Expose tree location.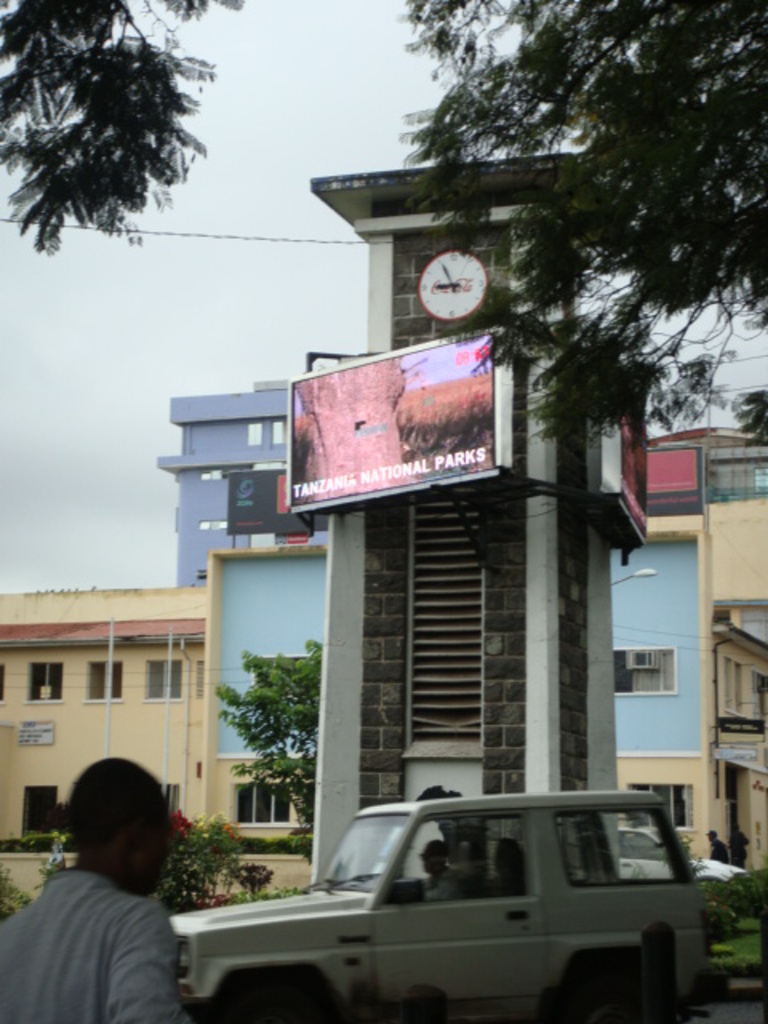
Exposed at crop(358, 0, 766, 403).
